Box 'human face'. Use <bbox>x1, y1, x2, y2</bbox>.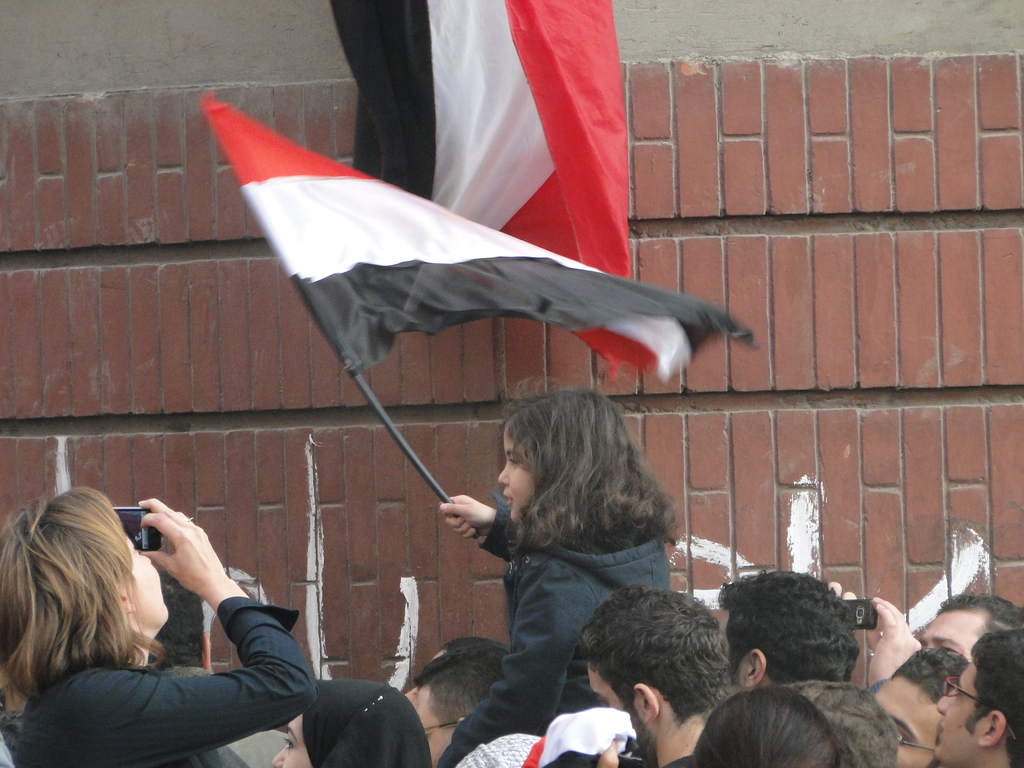
<bbox>918, 606, 986, 654</bbox>.
